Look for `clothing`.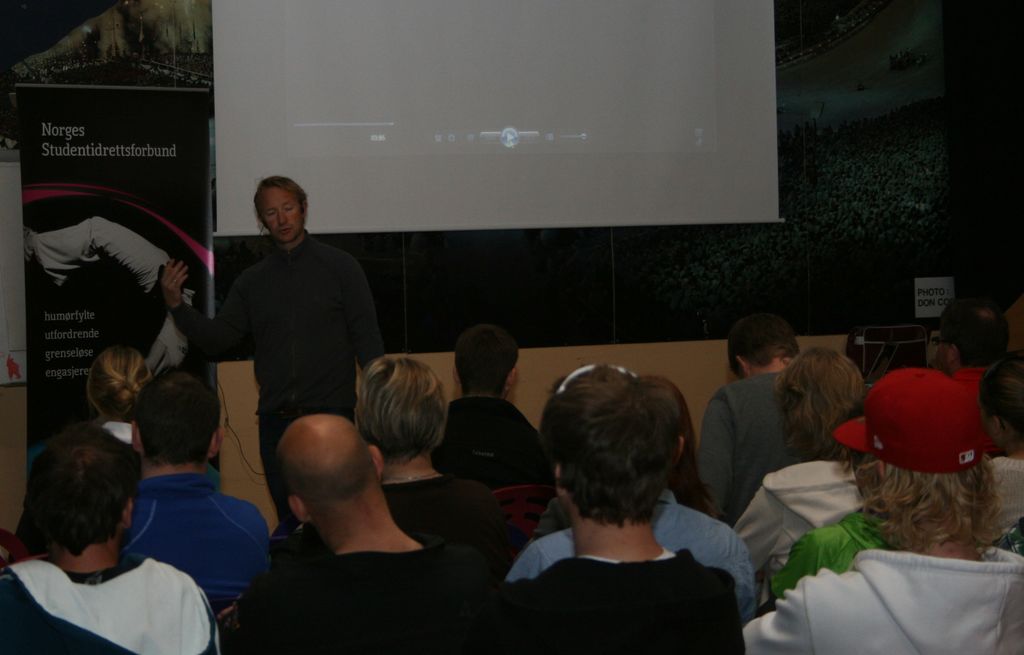
Found: (x1=730, y1=538, x2=1023, y2=654).
